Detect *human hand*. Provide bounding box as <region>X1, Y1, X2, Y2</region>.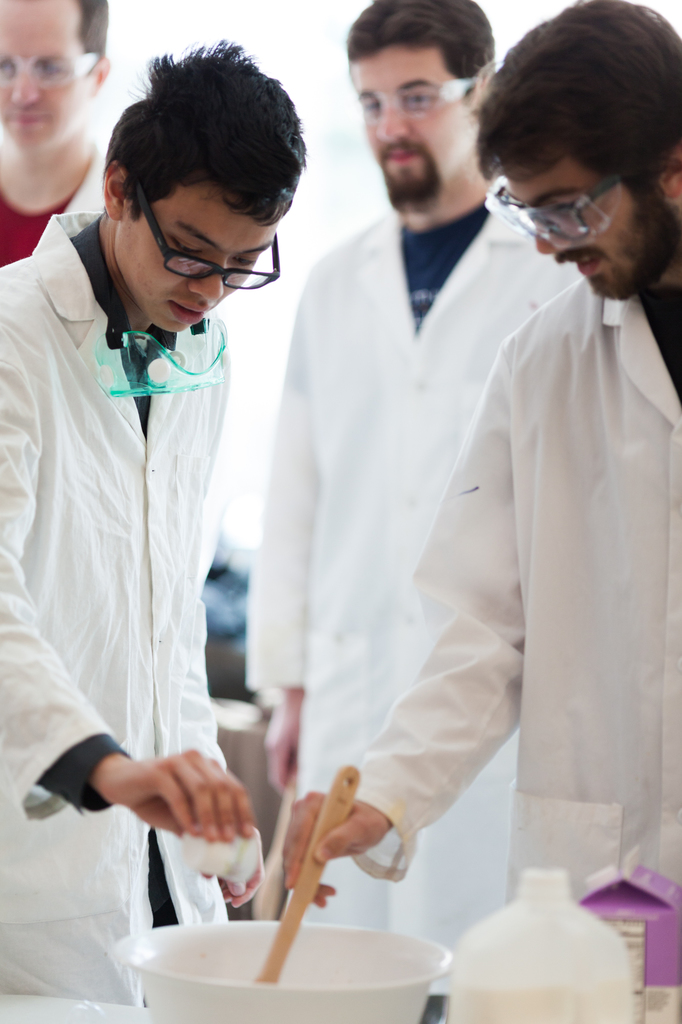
<region>200, 848, 265, 913</region>.
